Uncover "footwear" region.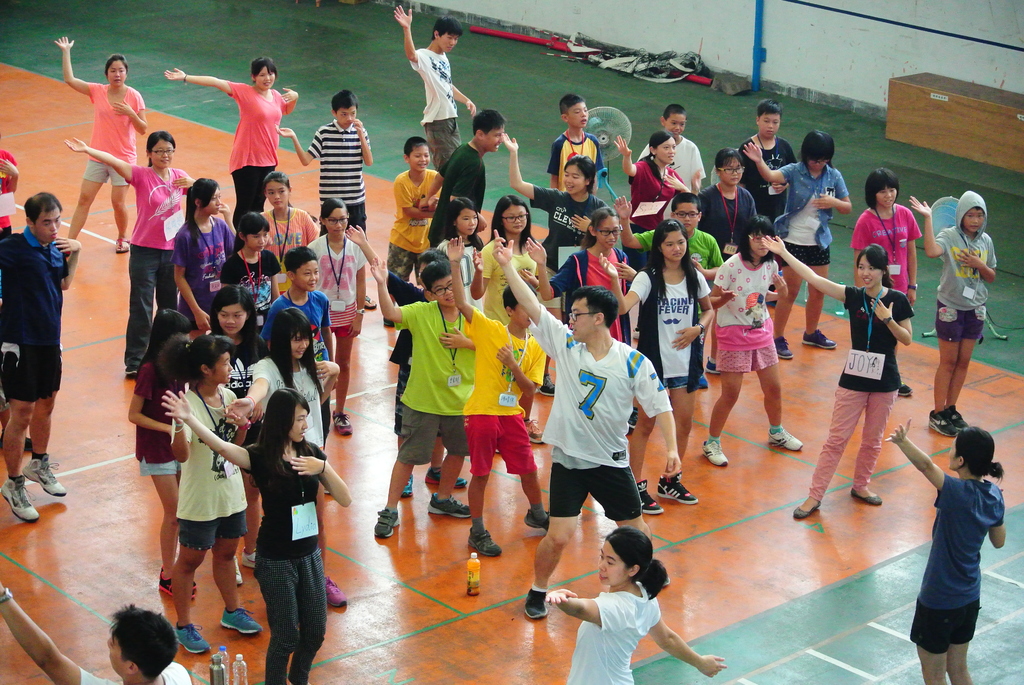
Uncovered: 400:474:412:498.
